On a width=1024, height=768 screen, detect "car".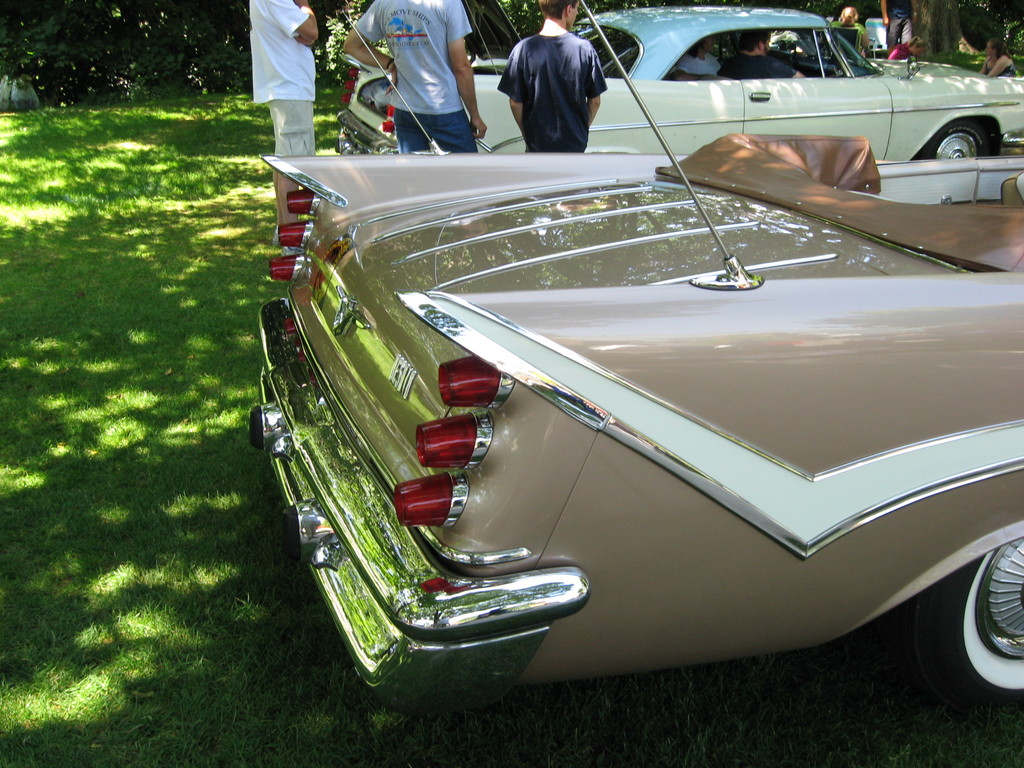
[x1=330, y1=0, x2=1023, y2=152].
